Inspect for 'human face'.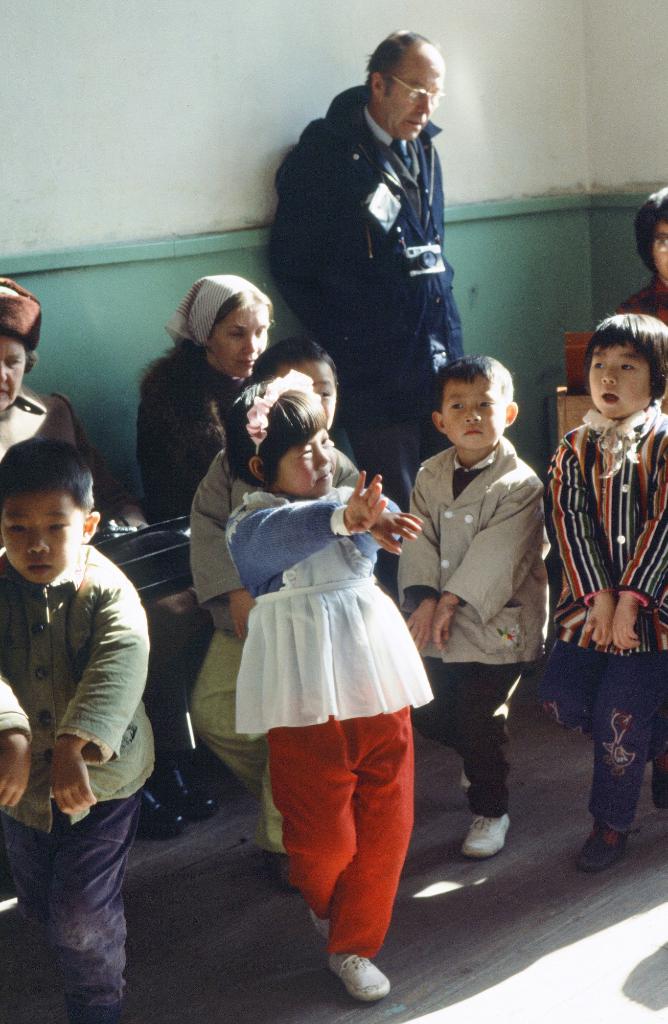
Inspection: bbox=[652, 227, 667, 271].
